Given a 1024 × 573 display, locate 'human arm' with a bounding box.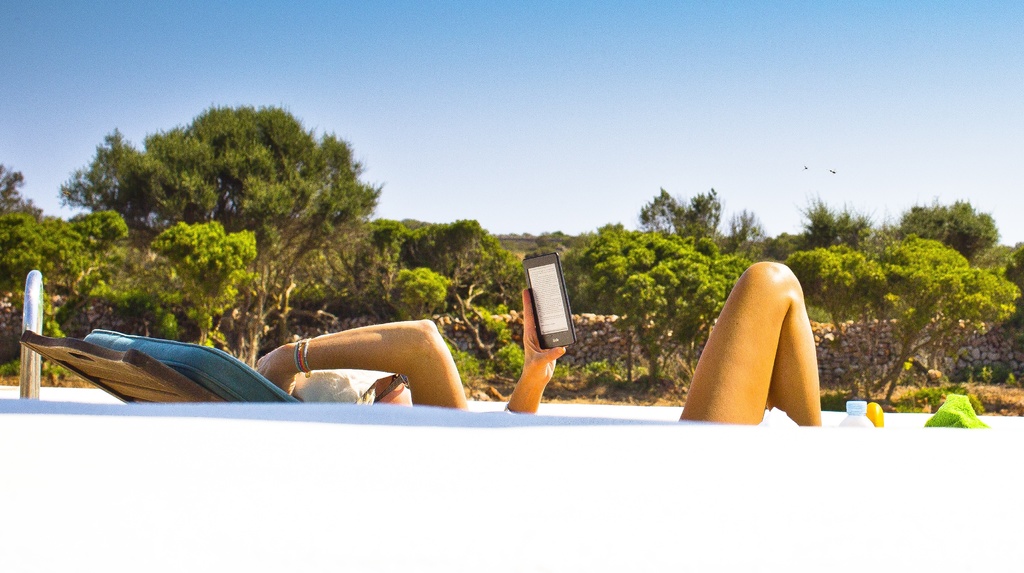
Located: 502, 289, 566, 412.
